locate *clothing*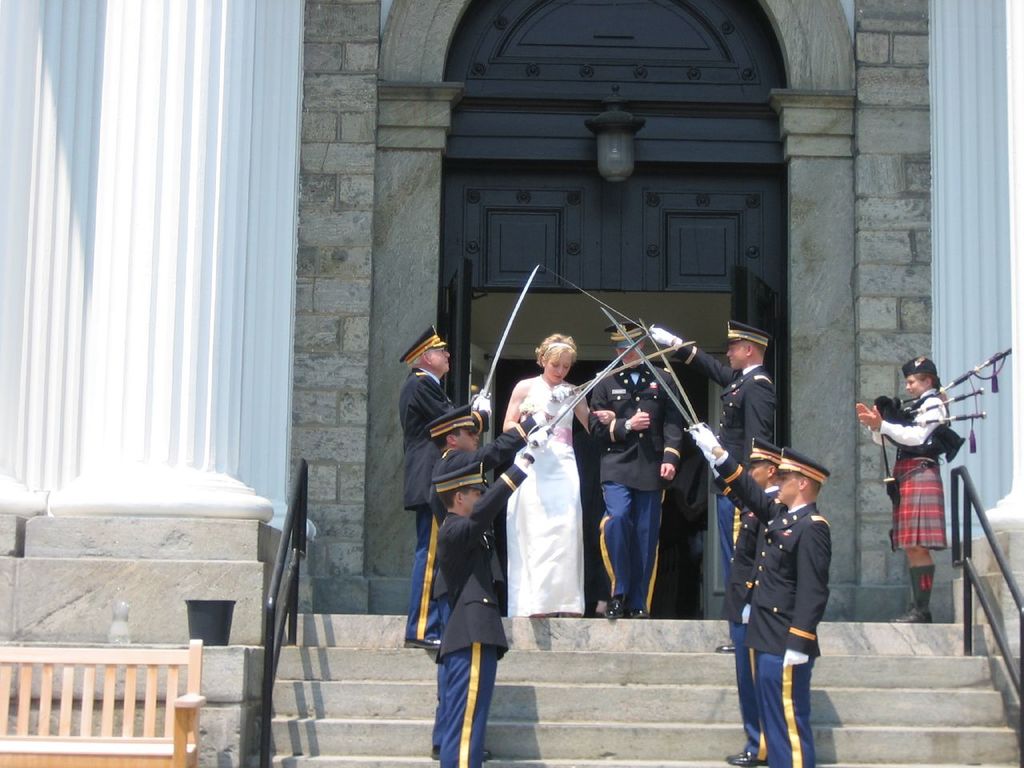
[877, 376, 981, 590]
